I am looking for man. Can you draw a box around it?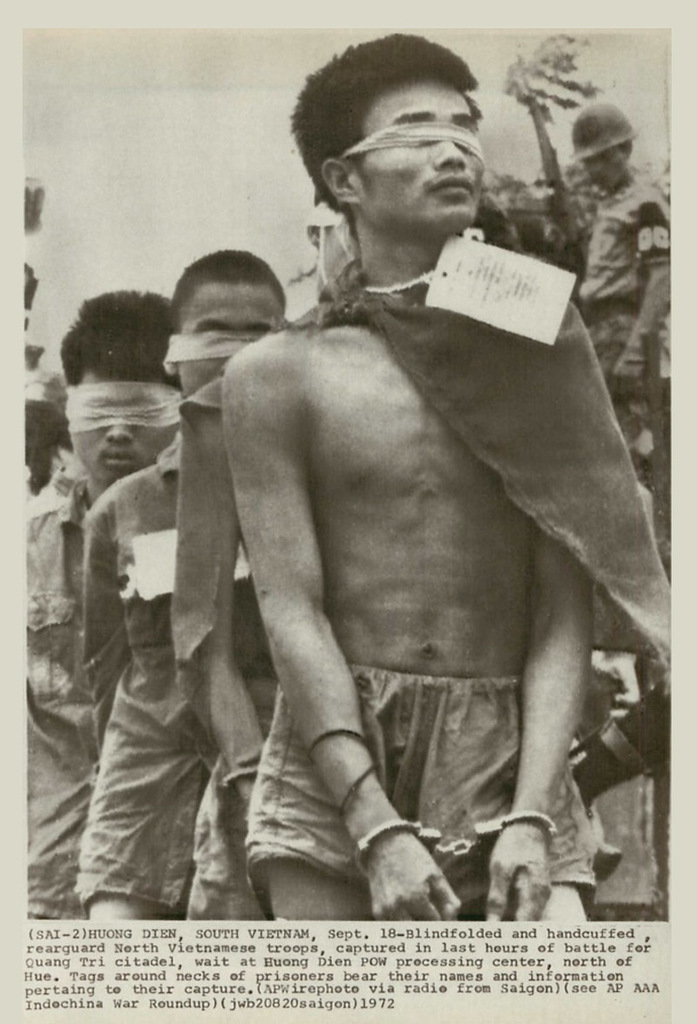
Sure, the bounding box is {"left": 19, "top": 291, "right": 198, "bottom": 916}.
